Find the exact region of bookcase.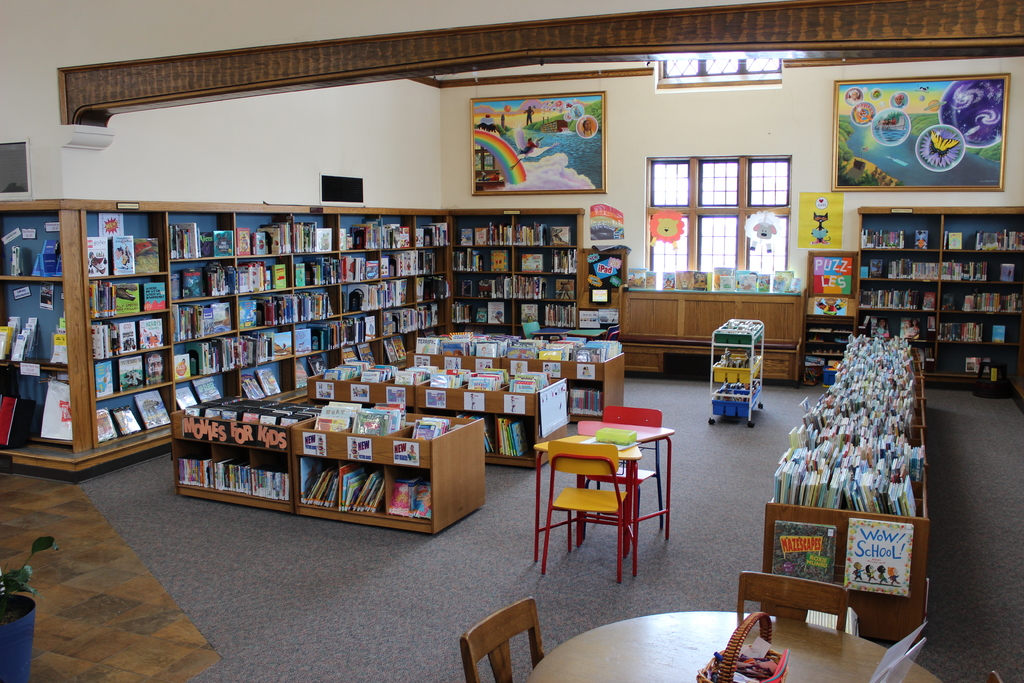
Exact region: <box>304,356,568,471</box>.
